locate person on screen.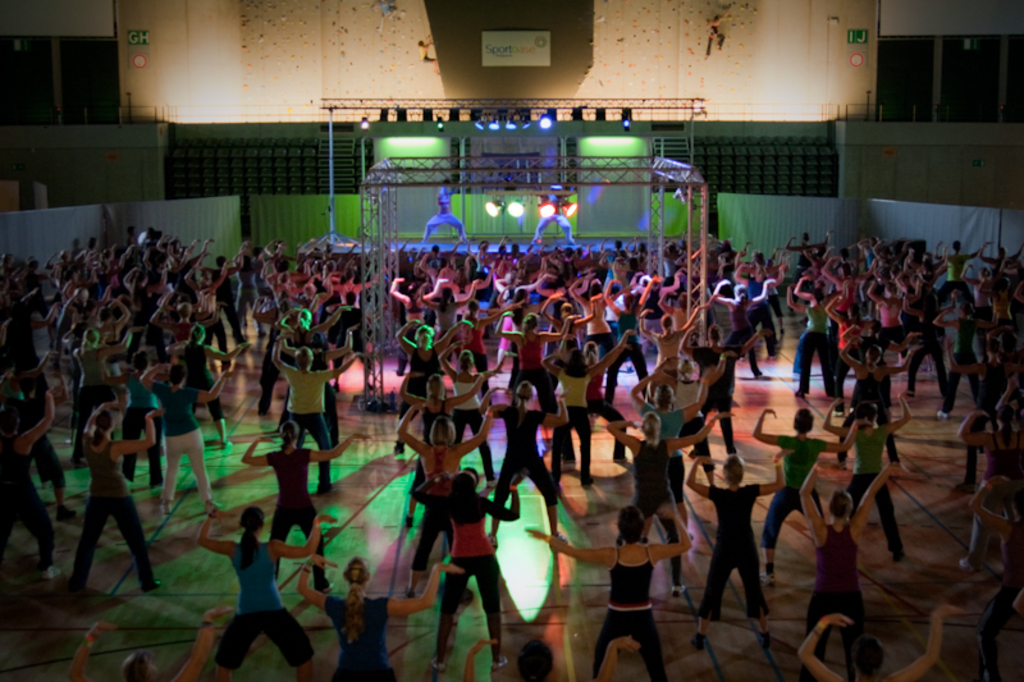
On screen at BBox(969, 471, 1021, 681).
